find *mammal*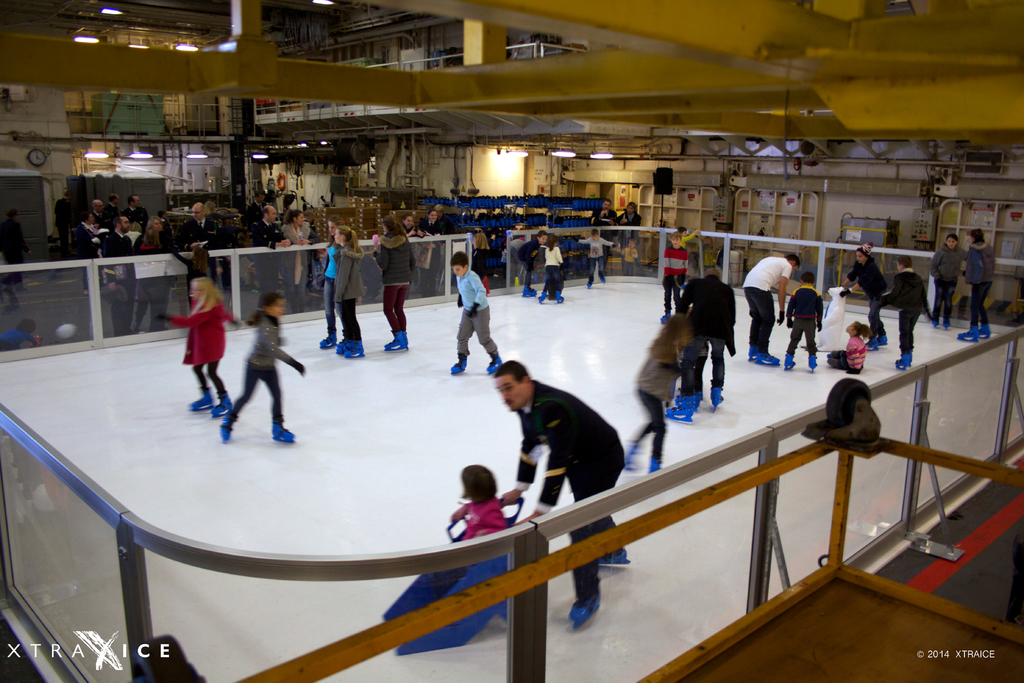
l=837, t=244, r=888, b=344
